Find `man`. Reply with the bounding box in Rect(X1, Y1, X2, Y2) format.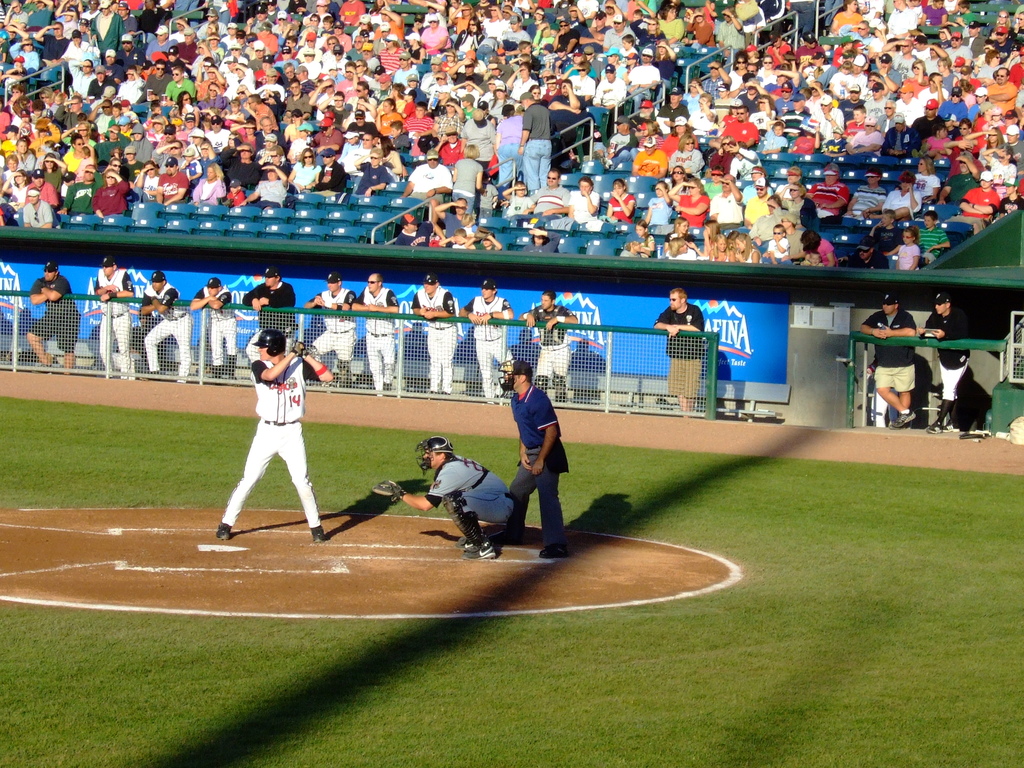
Rect(698, 56, 732, 101).
